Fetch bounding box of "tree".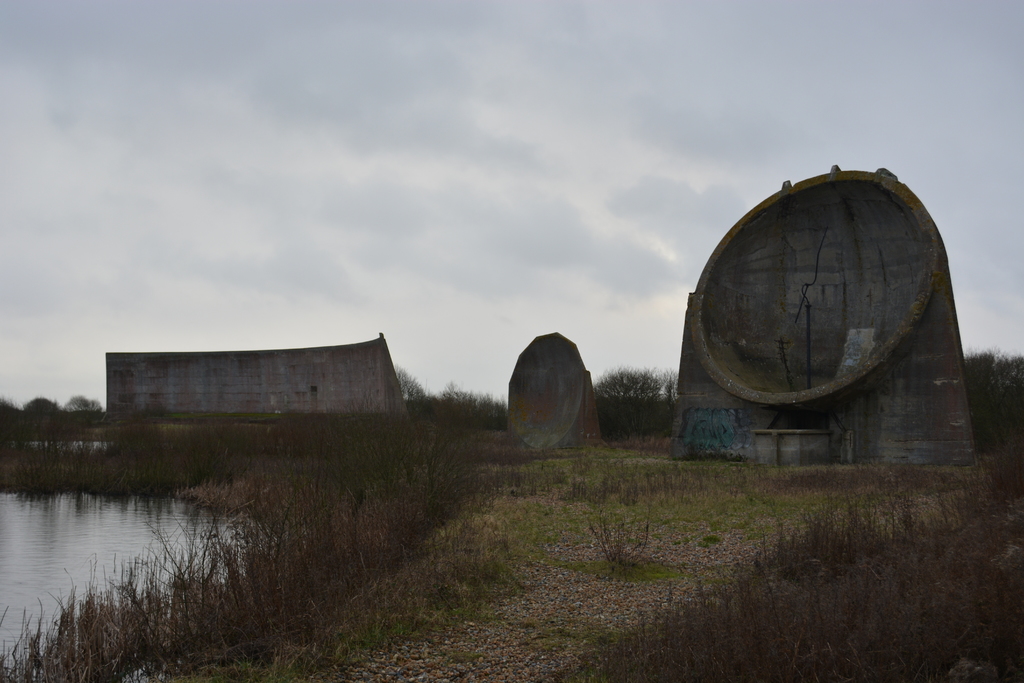
Bbox: 63,392,105,415.
